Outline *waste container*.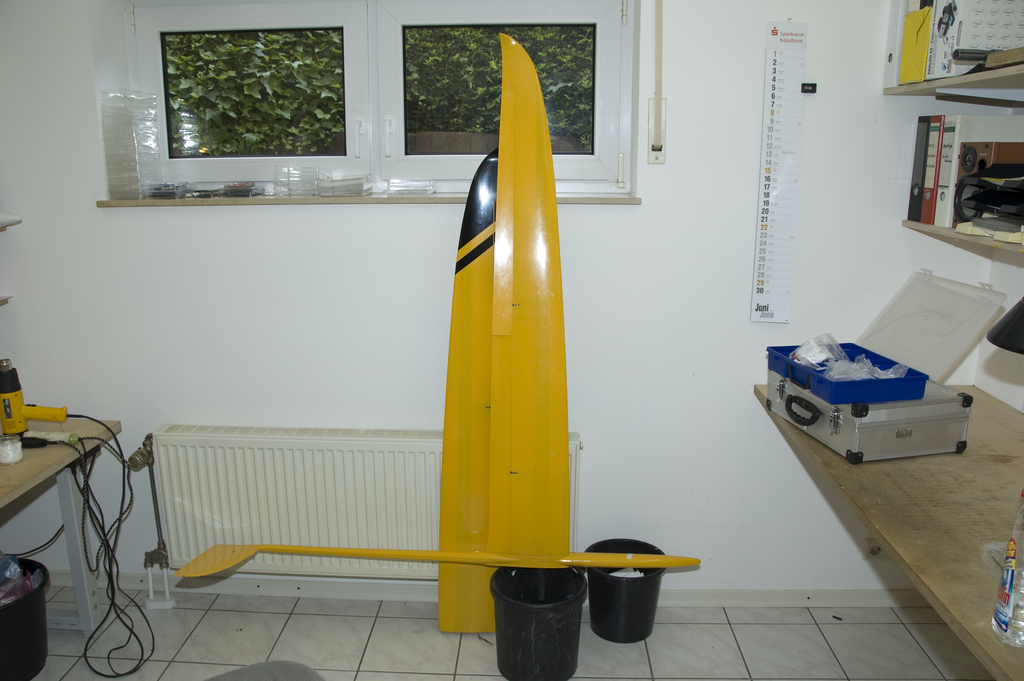
Outline: <box>0,548,61,680</box>.
